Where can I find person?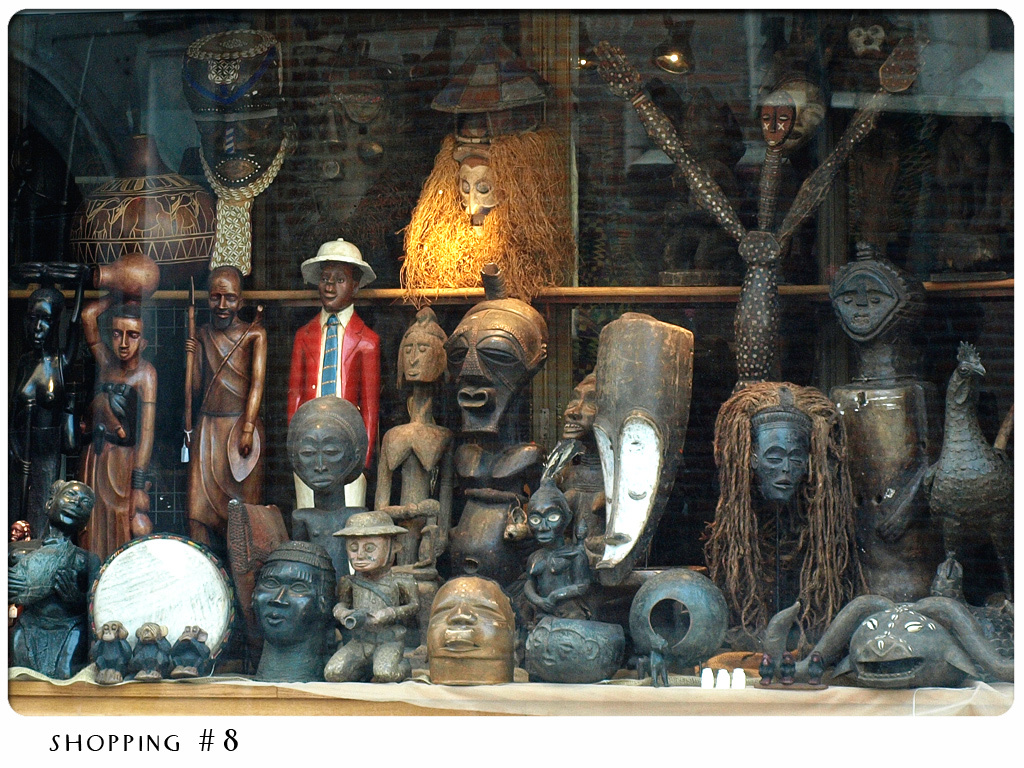
You can find it at [373,296,462,575].
